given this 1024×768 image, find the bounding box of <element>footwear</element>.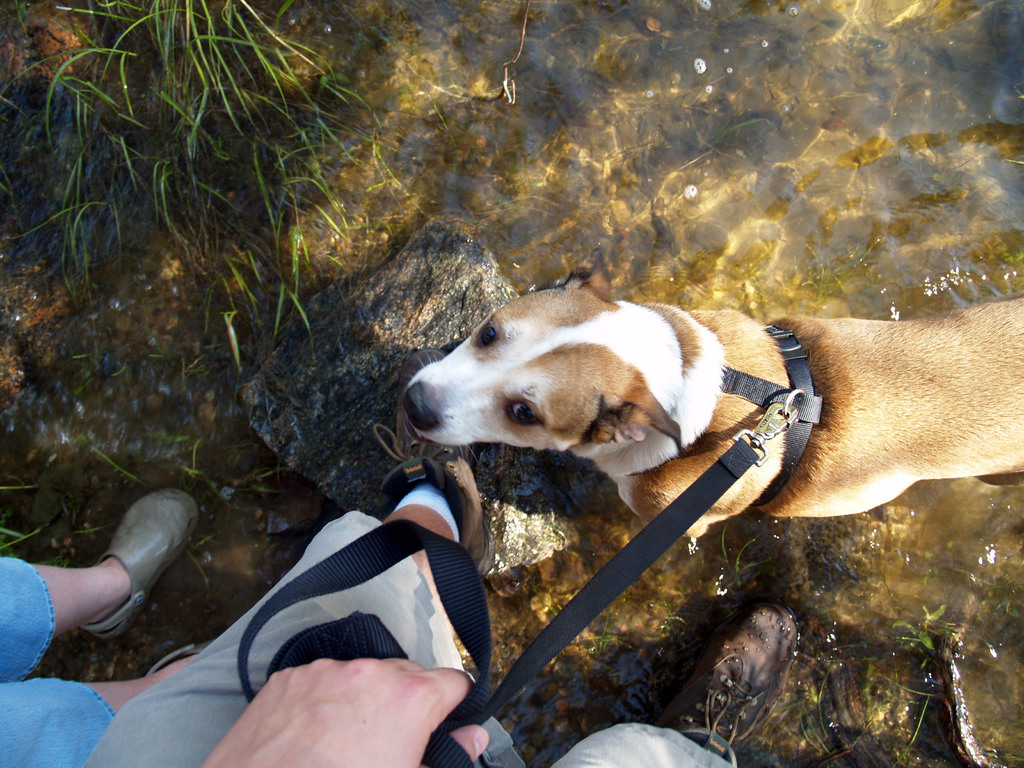
detection(78, 486, 200, 637).
